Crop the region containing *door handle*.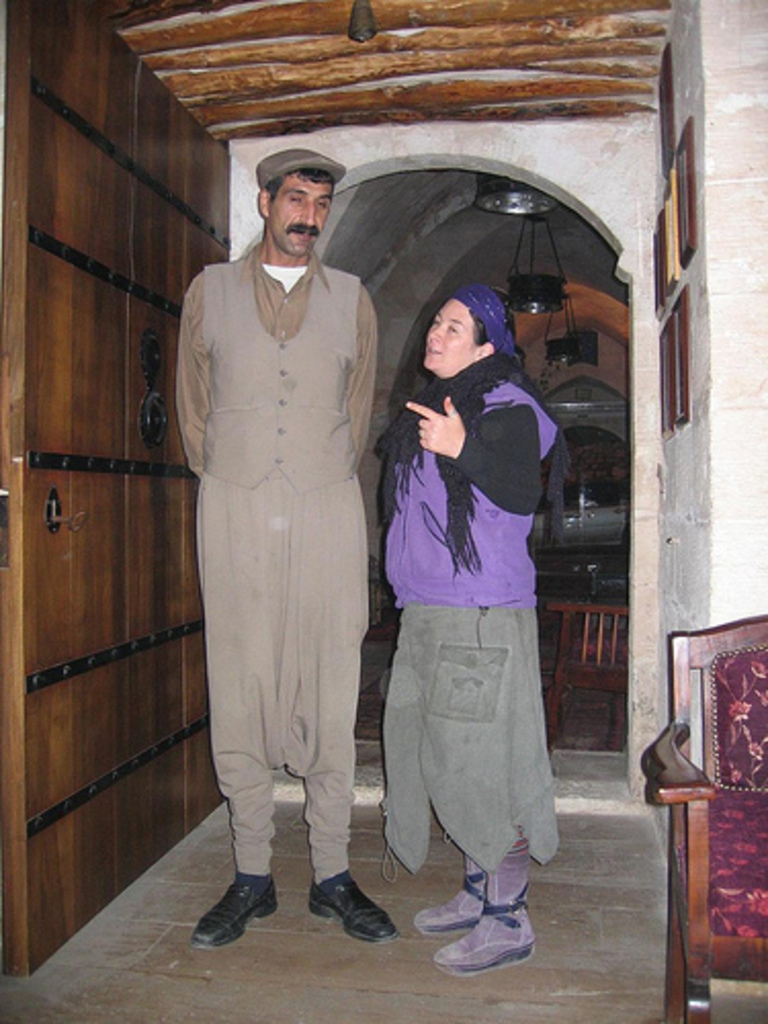
Crop region: l=41, t=489, r=90, b=537.
